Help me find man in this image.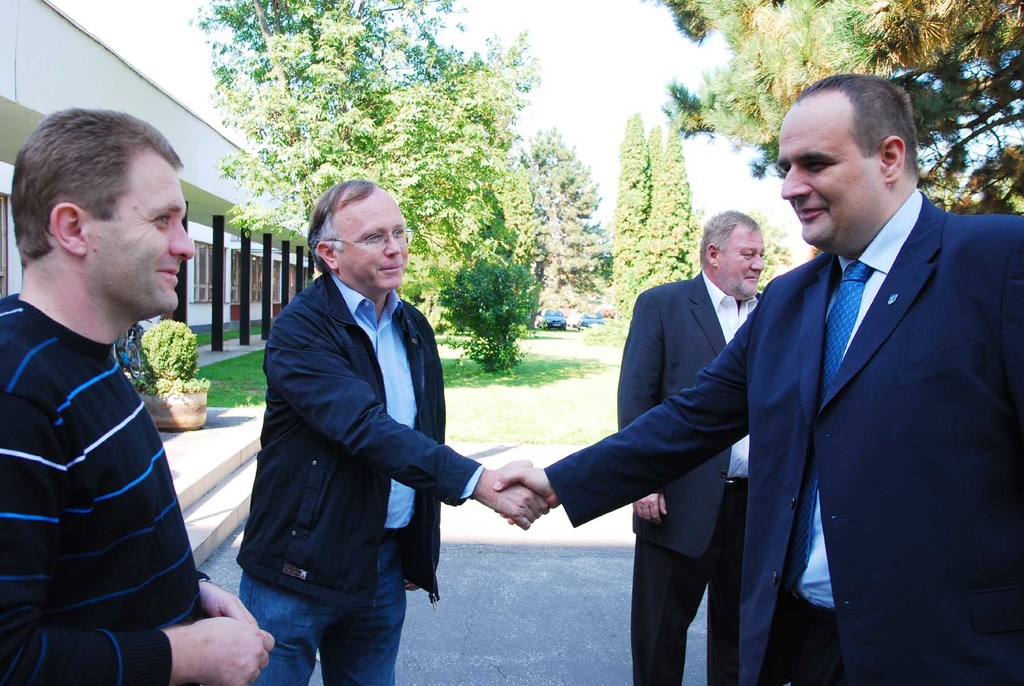
Found it: bbox=[615, 210, 770, 685].
